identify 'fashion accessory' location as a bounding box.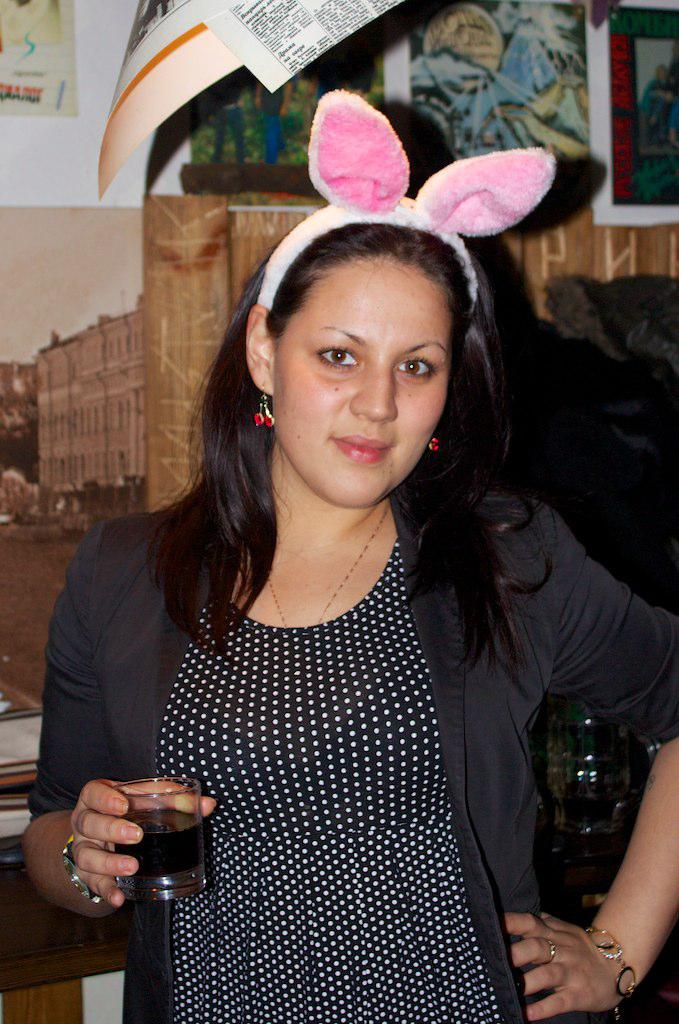
region(264, 503, 388, 627).
